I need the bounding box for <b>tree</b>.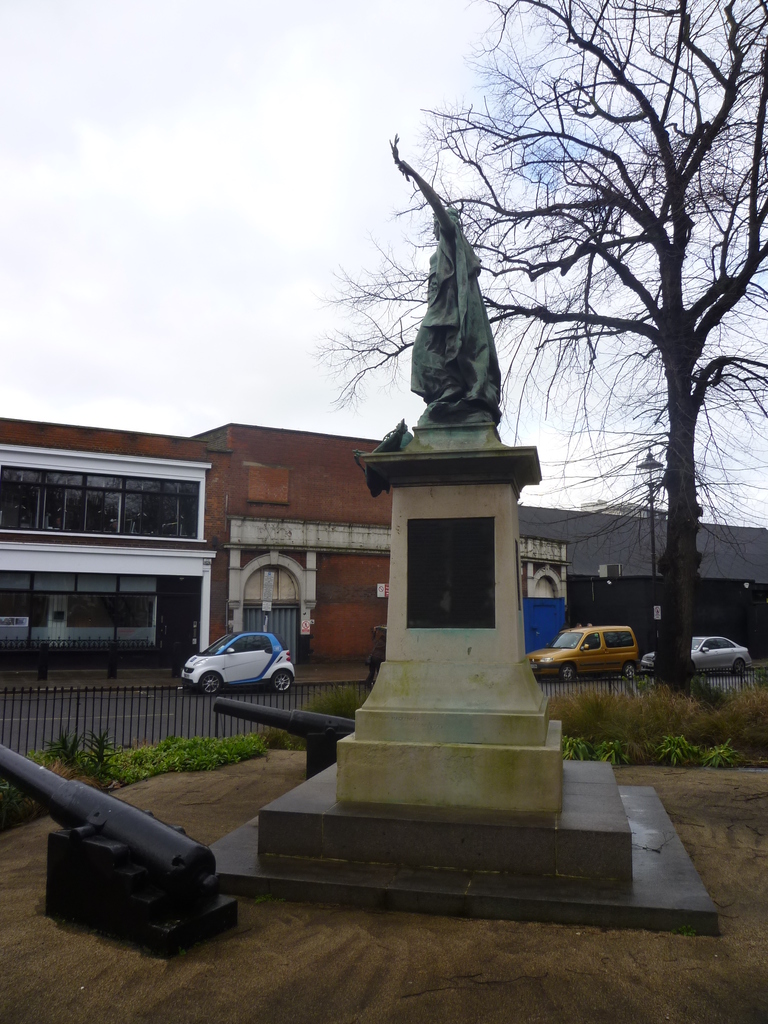
Here it is: rect(307, 0, 767, 699).
